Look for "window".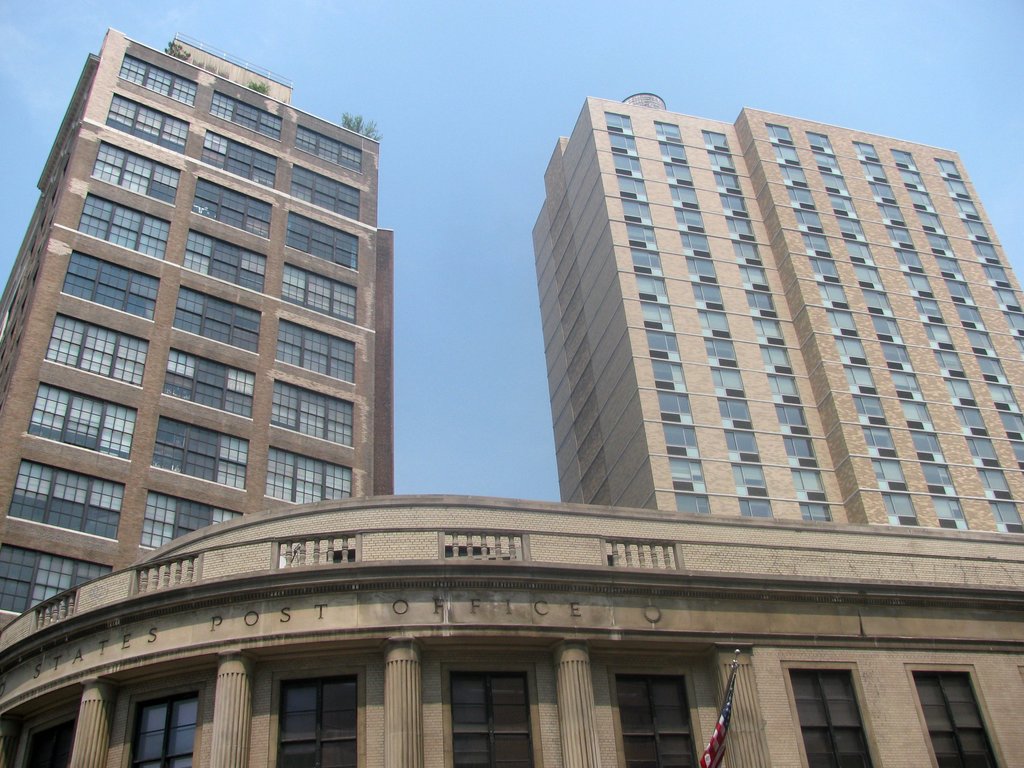
Found: x1=612, y1=172, x2=647, y2=198.
